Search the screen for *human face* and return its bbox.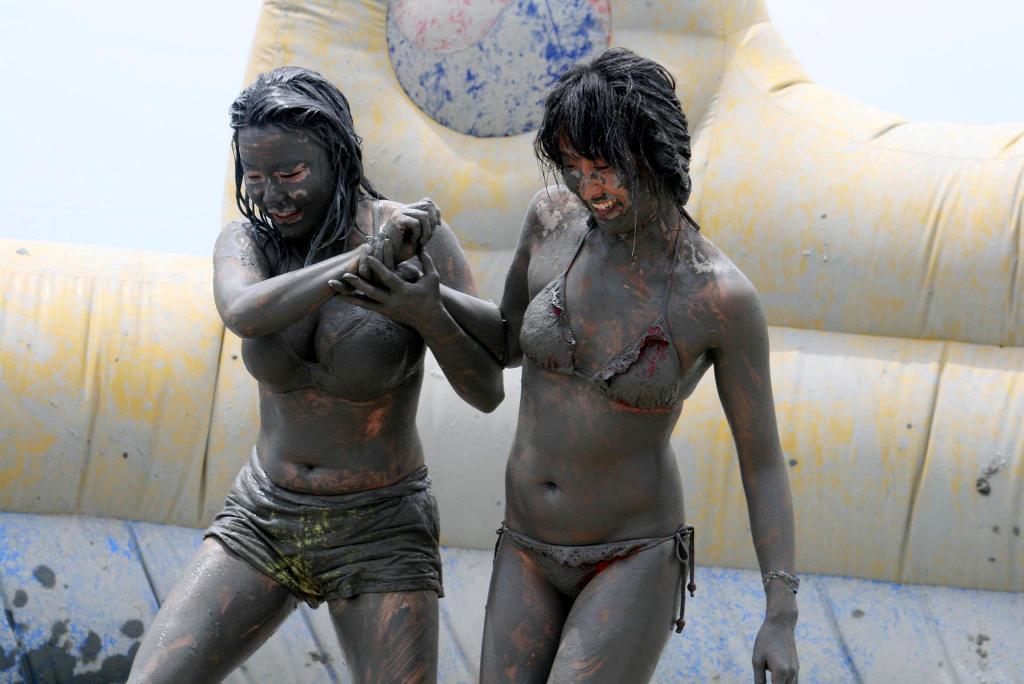
Found: bbox=(557, 140, 648, 235).
